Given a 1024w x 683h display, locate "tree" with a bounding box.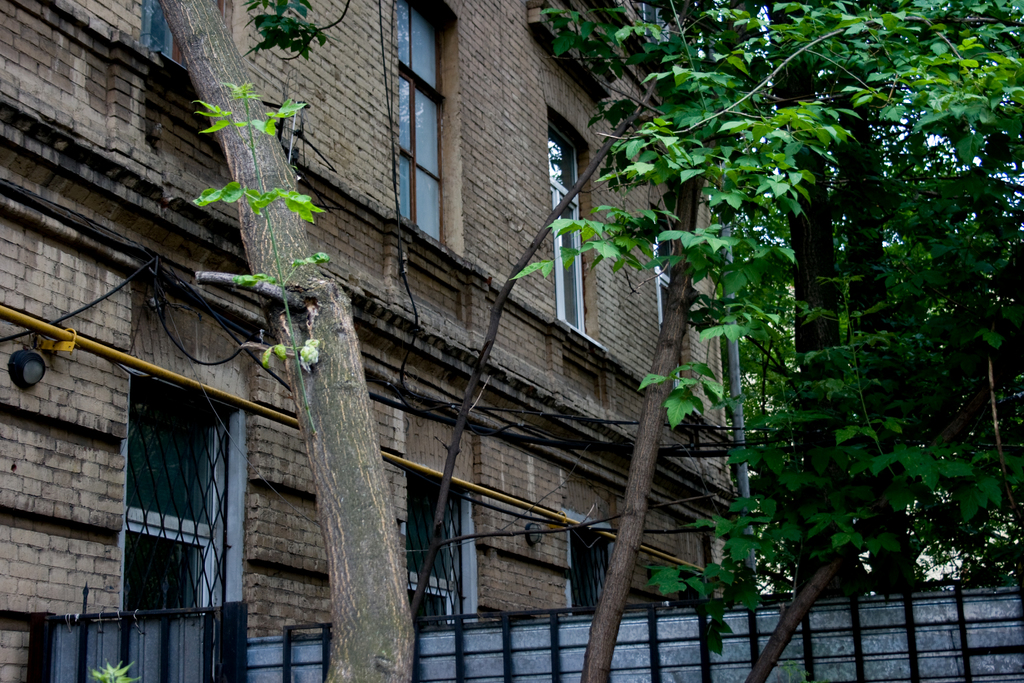
Located: x1=153 y1=0 x2=1023 y2=682.
